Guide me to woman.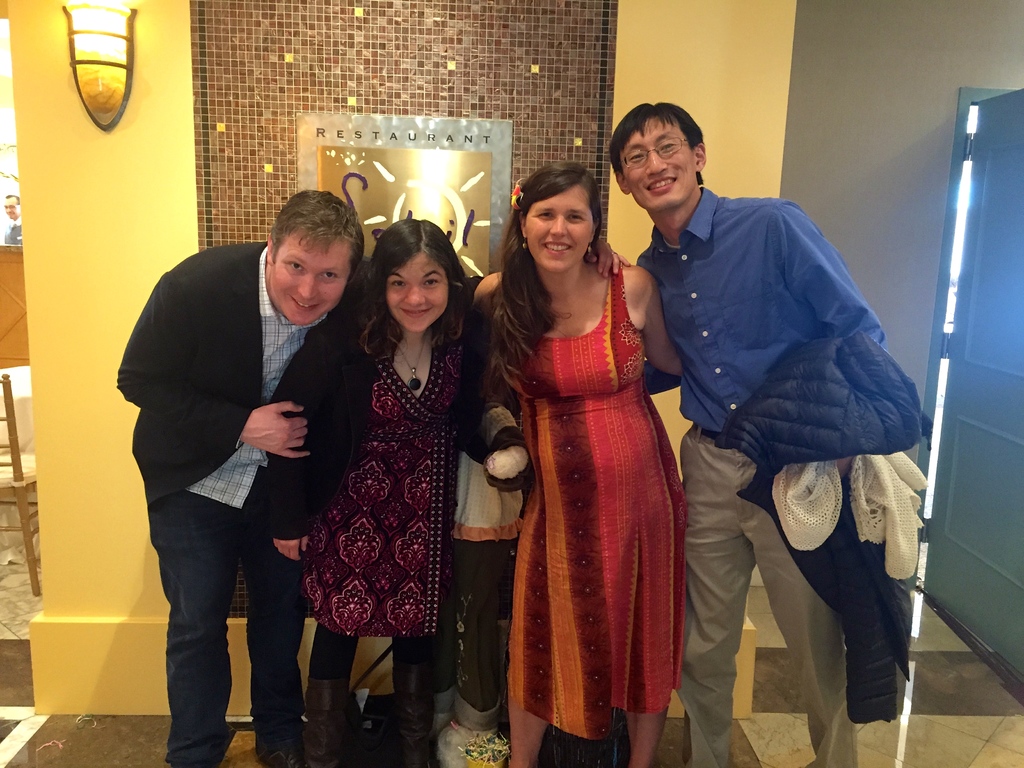
Guidance: [left=301, top=218, right=524, bottom=767].
